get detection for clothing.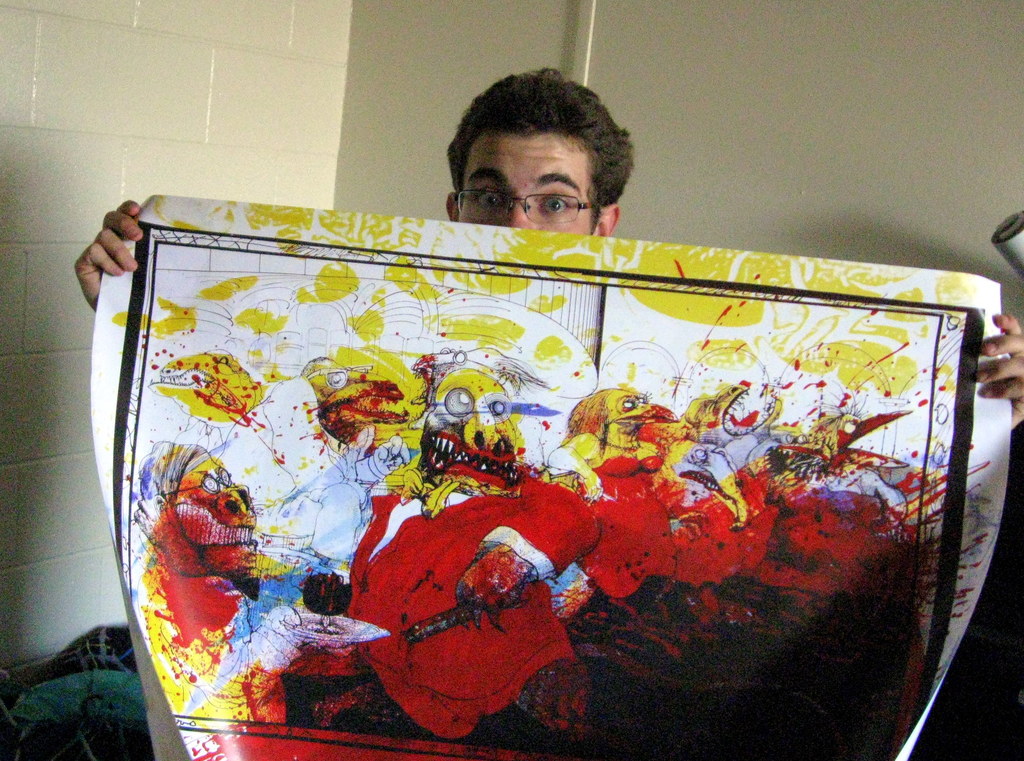
Detection: rect(209, 371, 413, 568).
